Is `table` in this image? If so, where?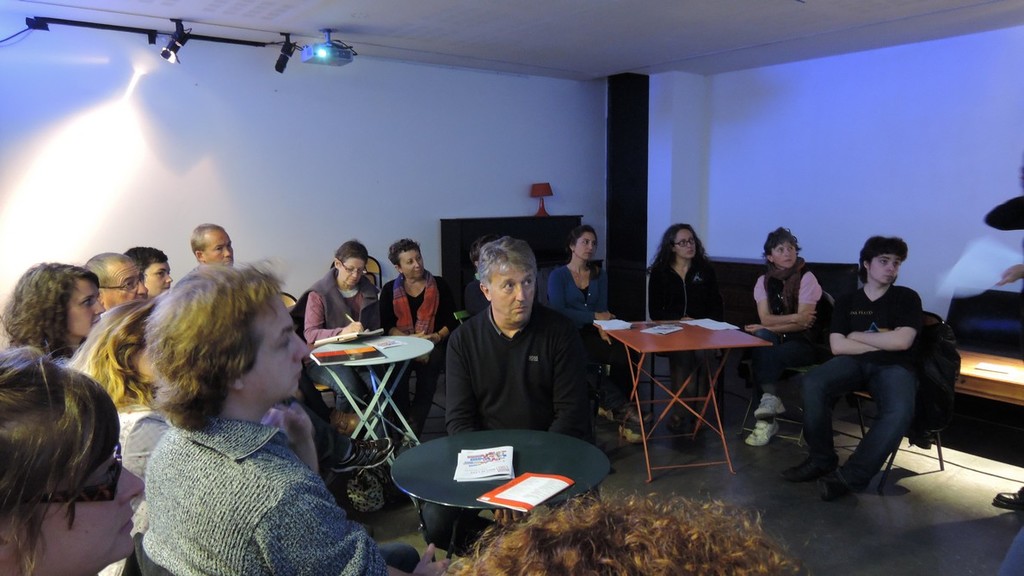
Yes, at box=[594, 319, 772, 486].
